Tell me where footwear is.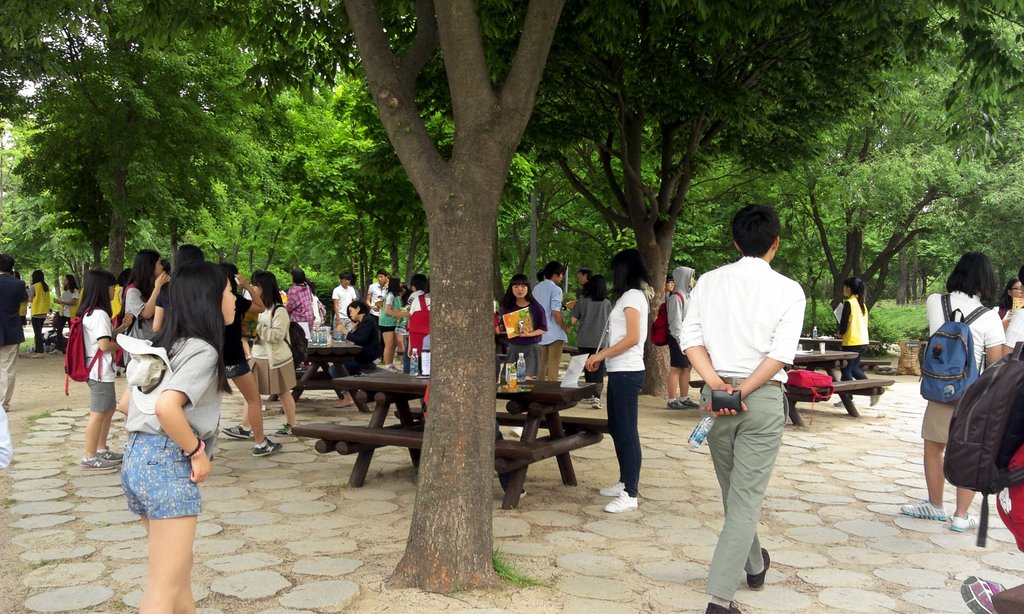
footwear is at crop(668, 400, 685, 407).
